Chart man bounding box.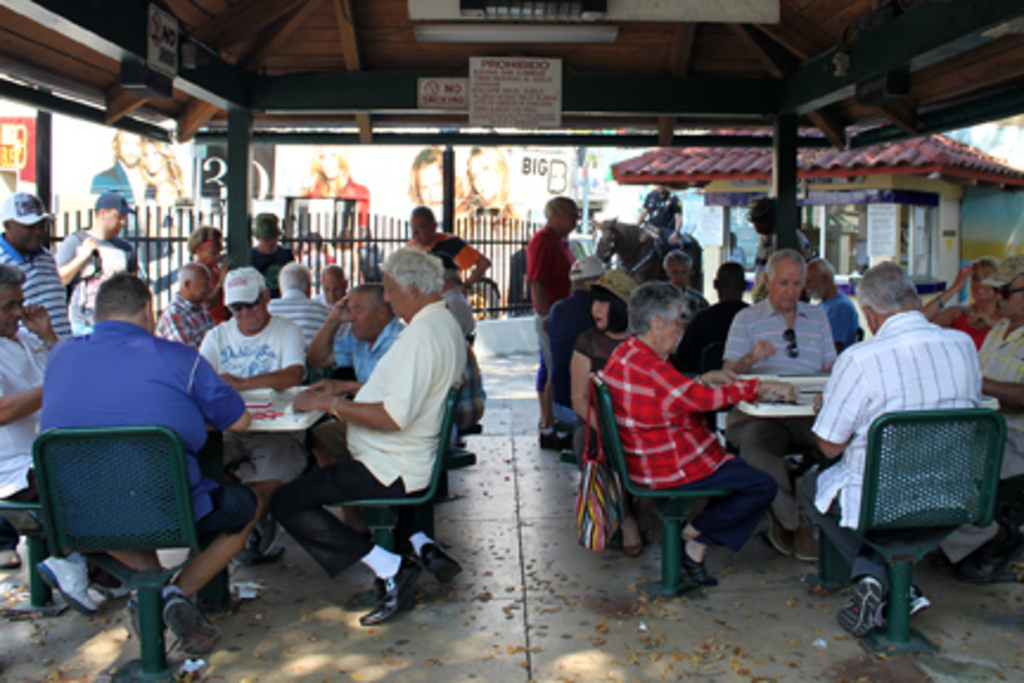
Charted: [left=88, top=130, right=159, bottom=209].
